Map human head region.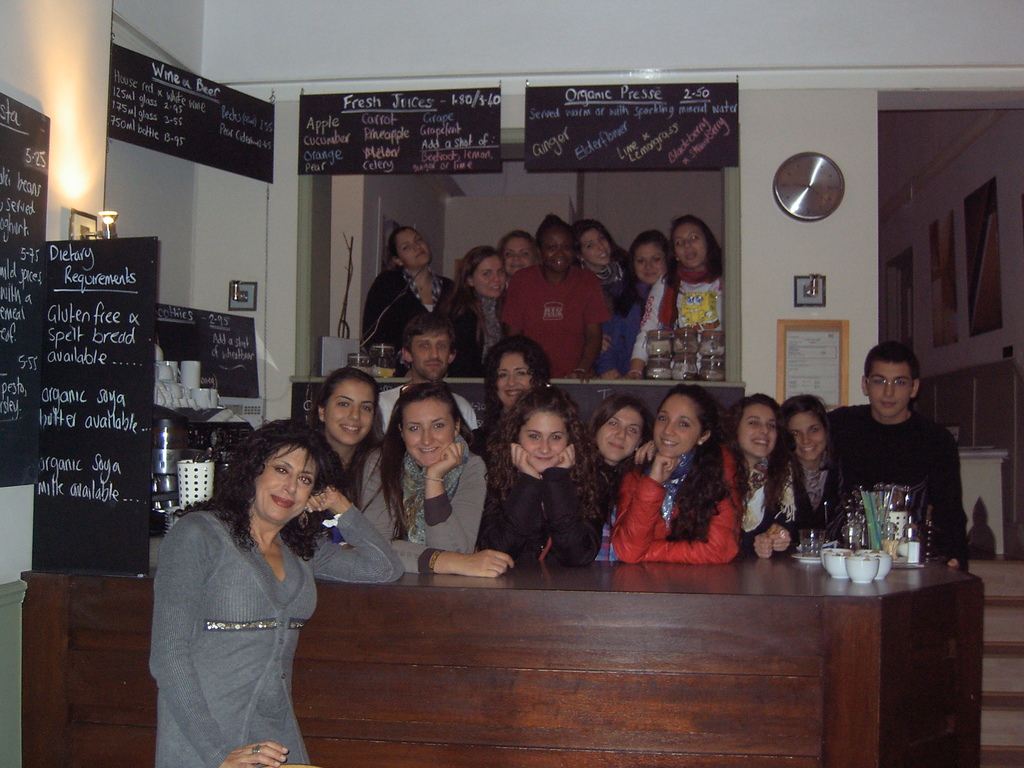
Mapped to (231, 422, 324, 524).
